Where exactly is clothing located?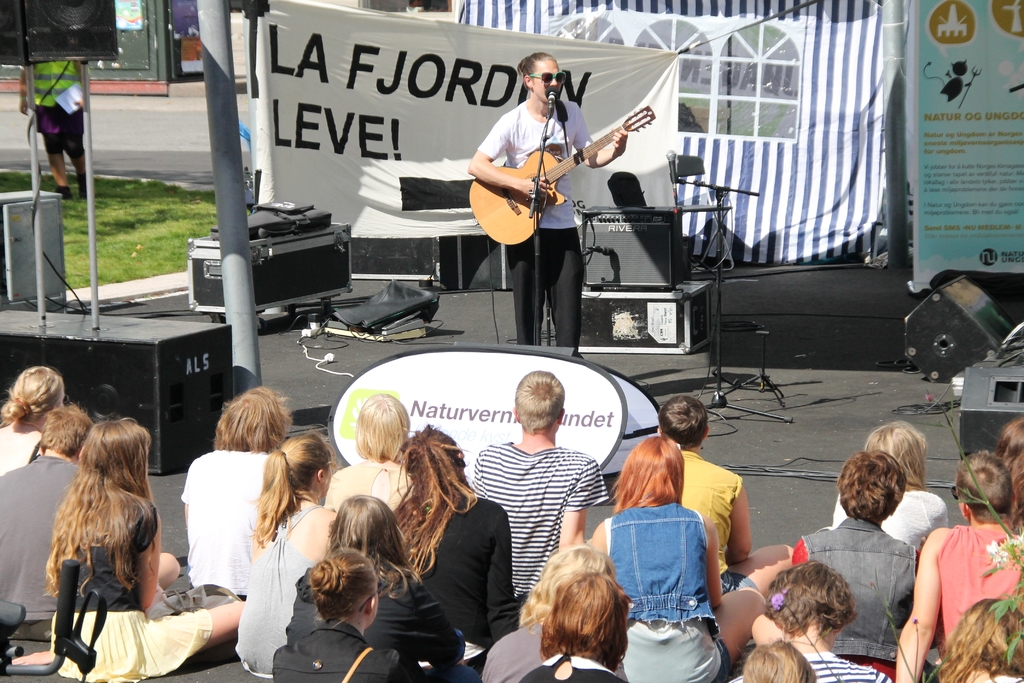
Its bounding box is pyautogui.locateOnScreen(46, 486, 212, 682).
